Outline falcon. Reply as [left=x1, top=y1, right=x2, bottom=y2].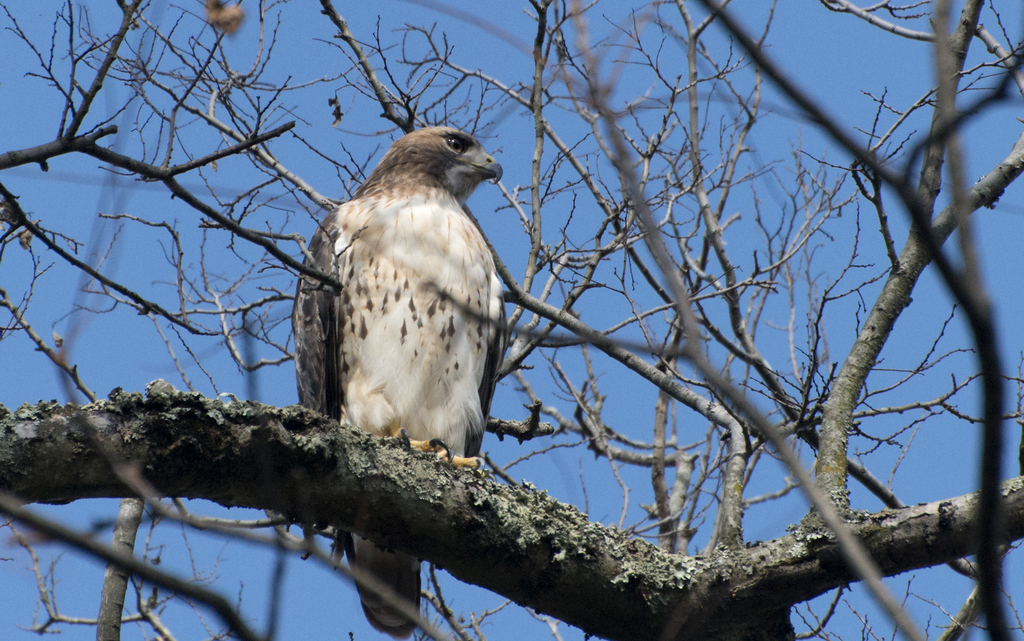
[left=288, top=124, right=508, bottom=640].
